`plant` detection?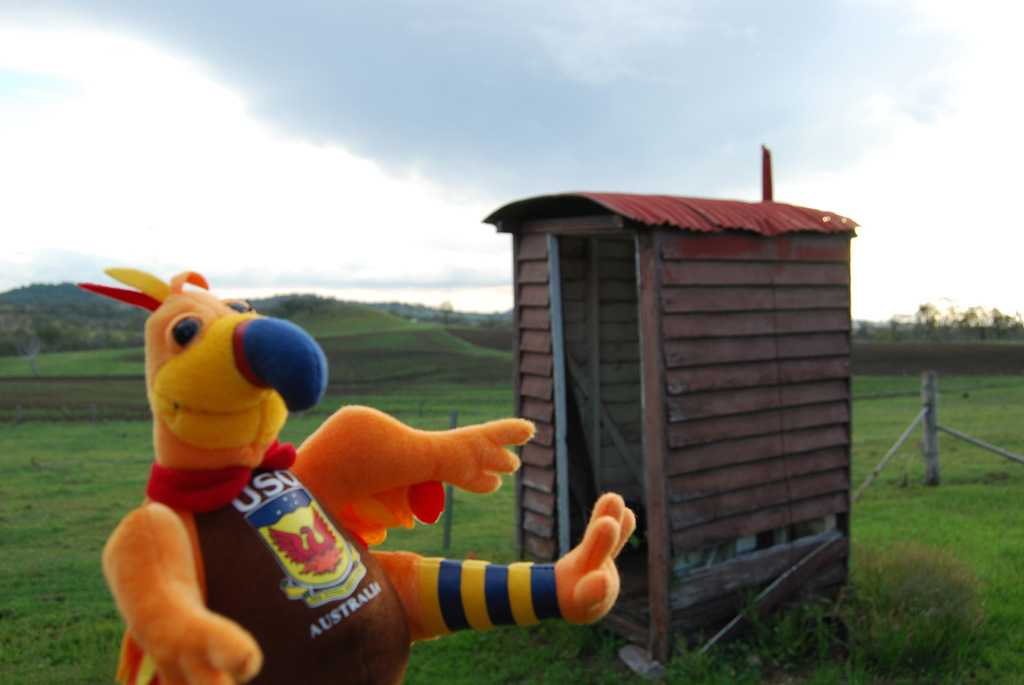
744 525 1009 676
